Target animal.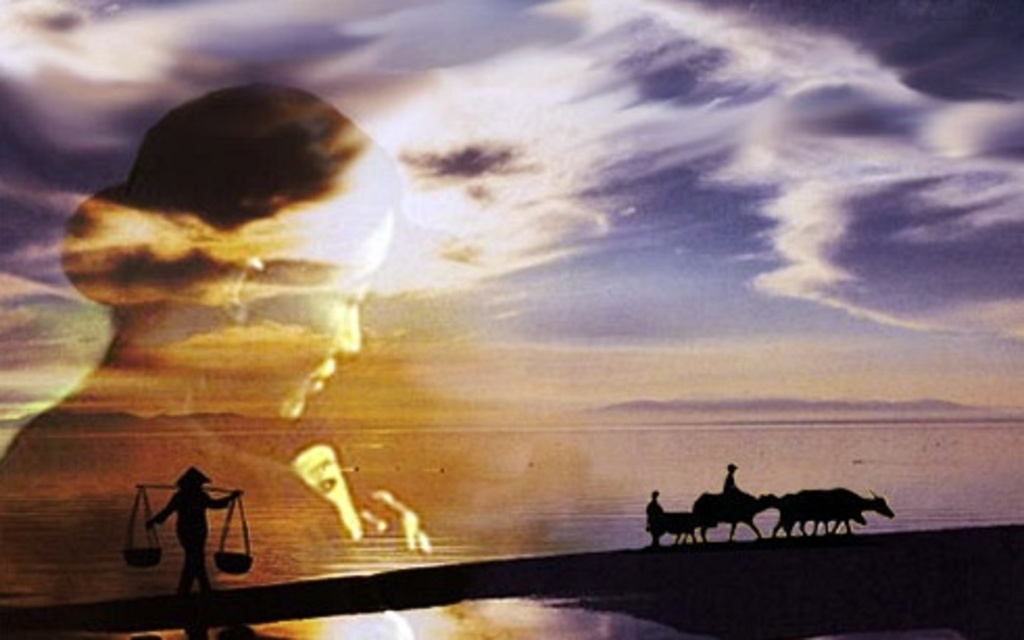
Target region: (x1=772, y1=496, x2=863, y2=536).
